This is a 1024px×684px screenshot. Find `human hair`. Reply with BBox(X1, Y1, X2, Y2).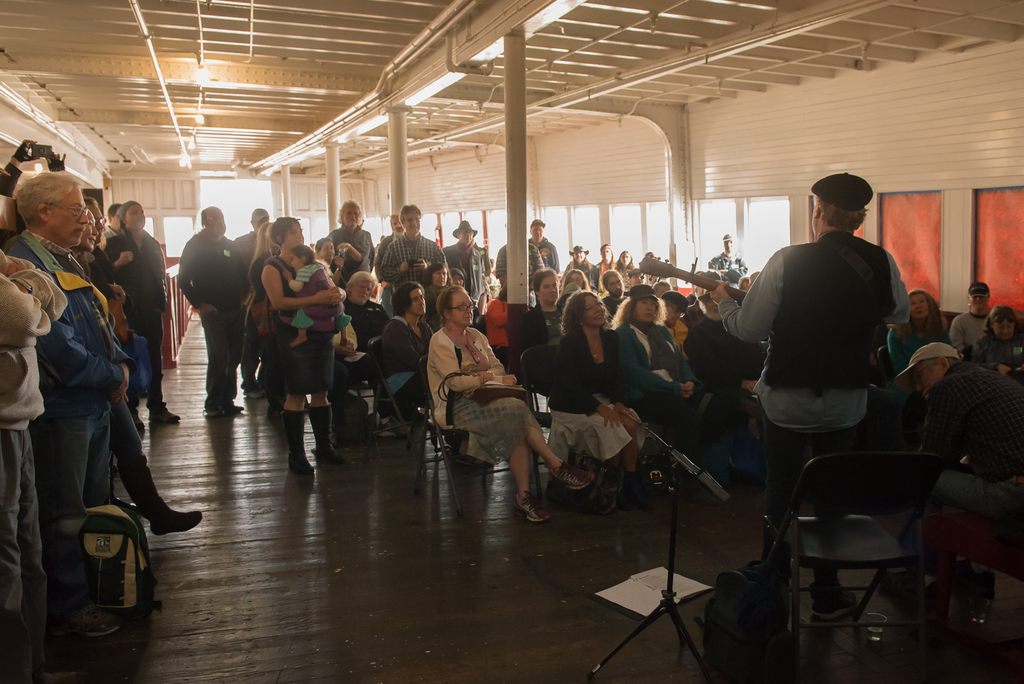
BBox(81, 196, 98, 208).
